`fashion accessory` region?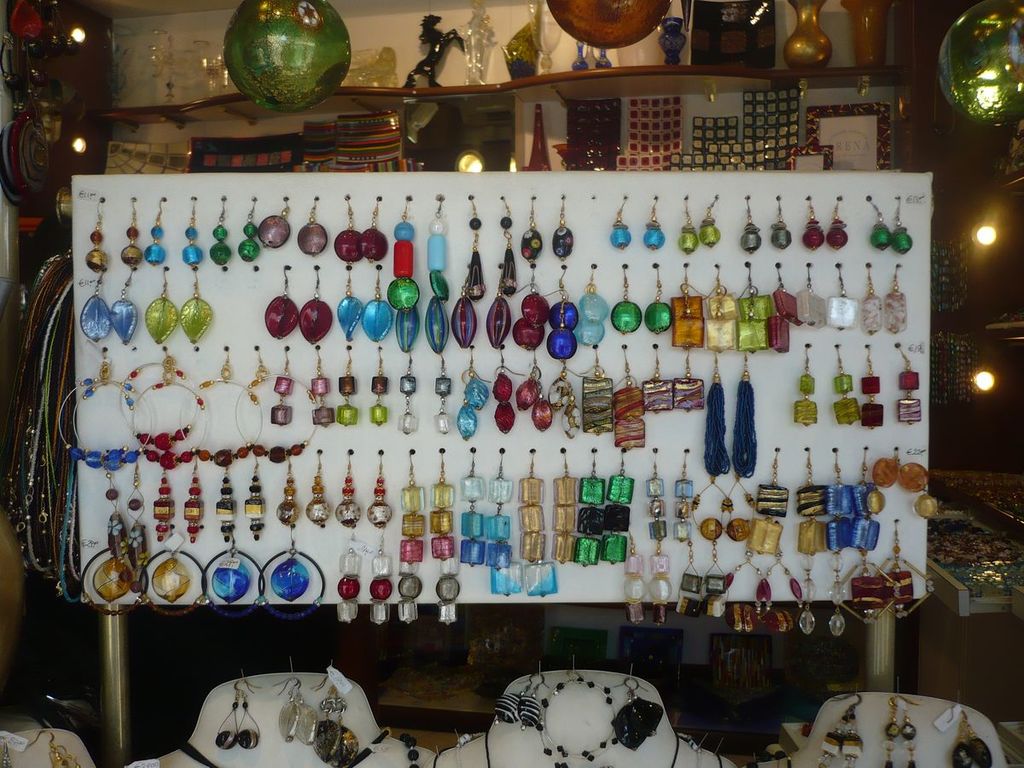
104:475:130:565
